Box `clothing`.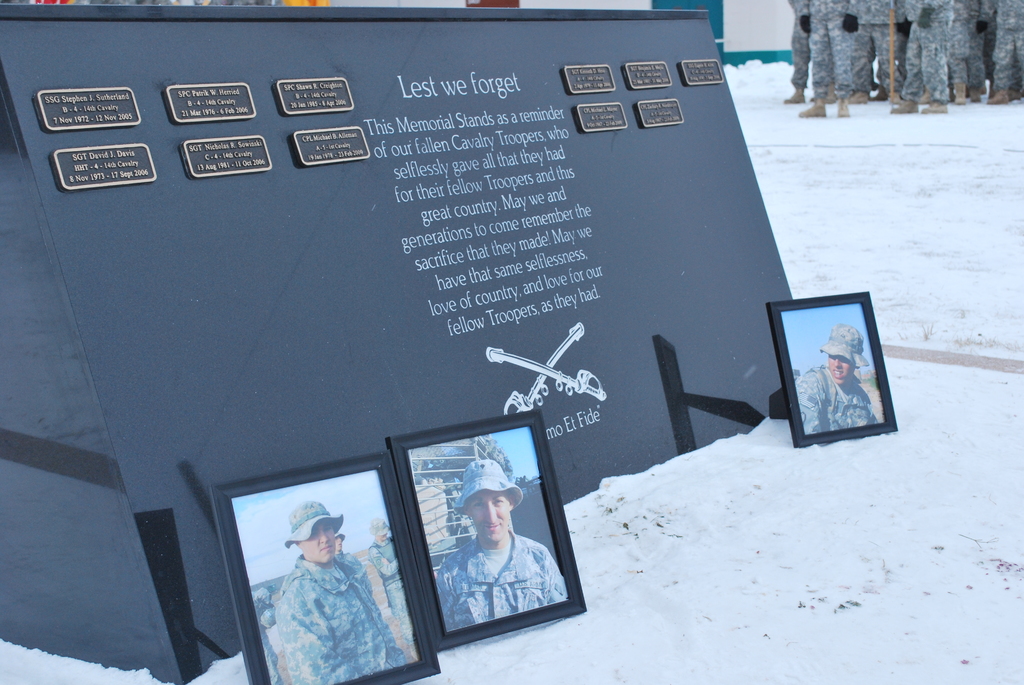
bbox(801, 363, 876, 428).
